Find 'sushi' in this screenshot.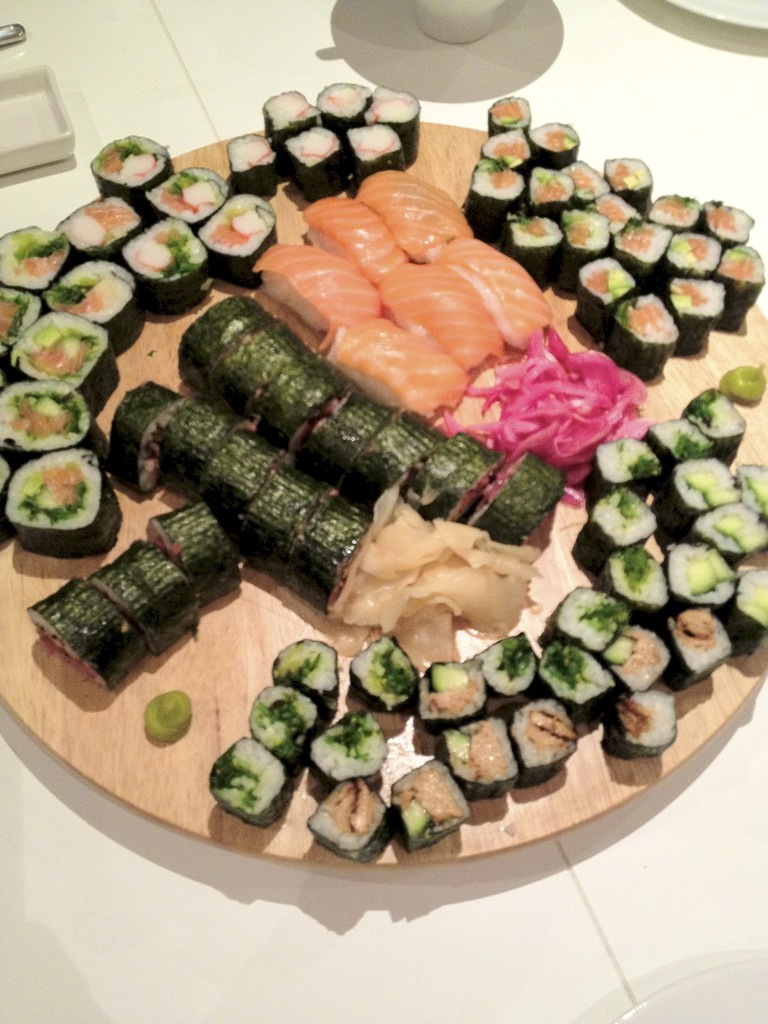
The bounding box for 'sushi' is box=[289, 188, 412, 284].
